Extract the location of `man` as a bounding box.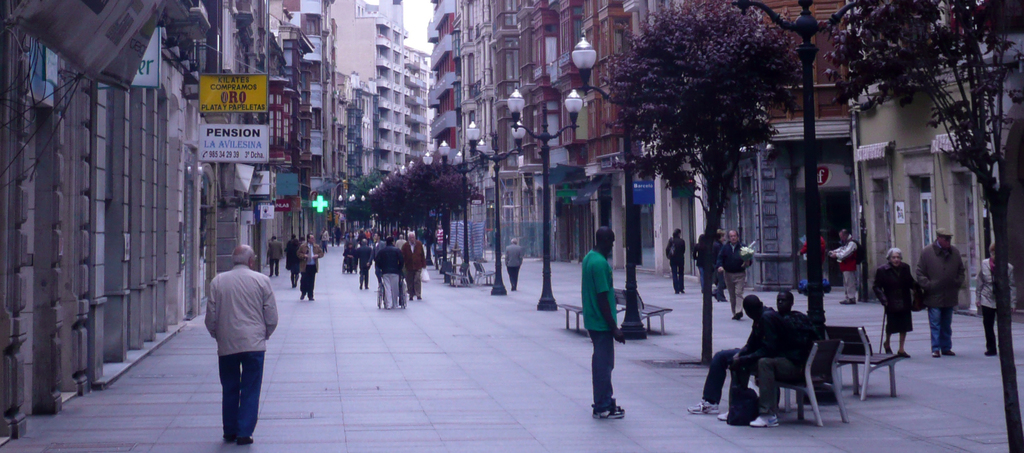
264:233:284:277.
